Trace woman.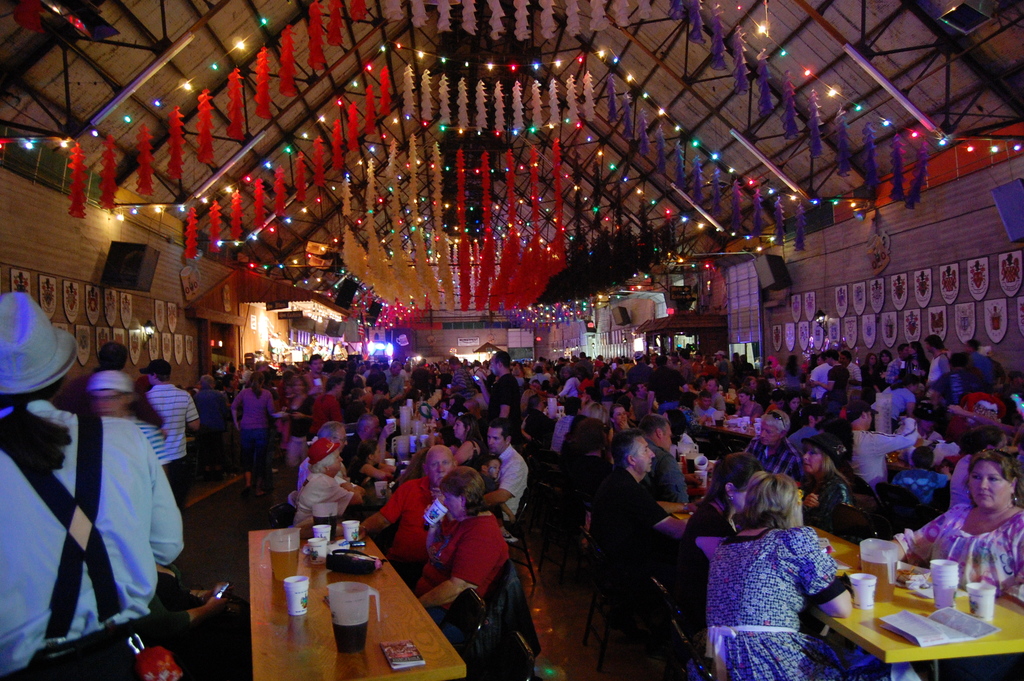
Traced to bbox=[280, 376, 303, 434].
